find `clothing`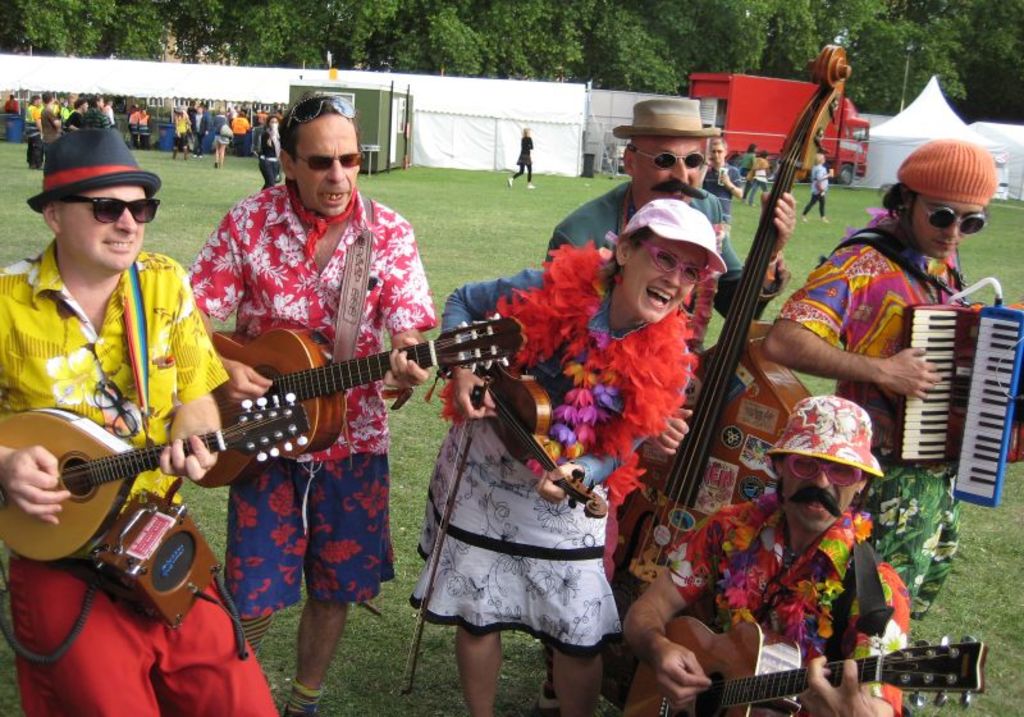
(left=0, top=236, right=232, bottom=716)
